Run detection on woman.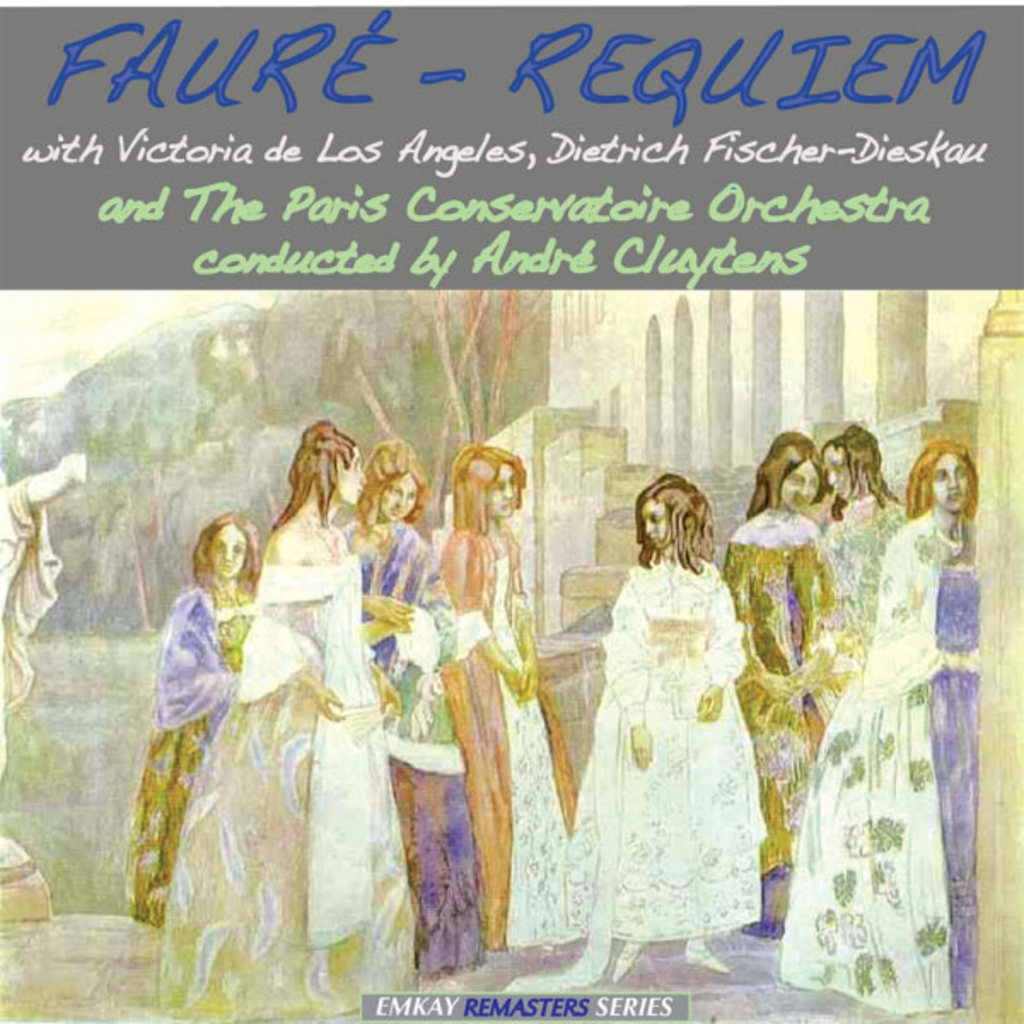
Result: {"x1": 121, "y1": 510, "x2": 254, "y2": 922}.
